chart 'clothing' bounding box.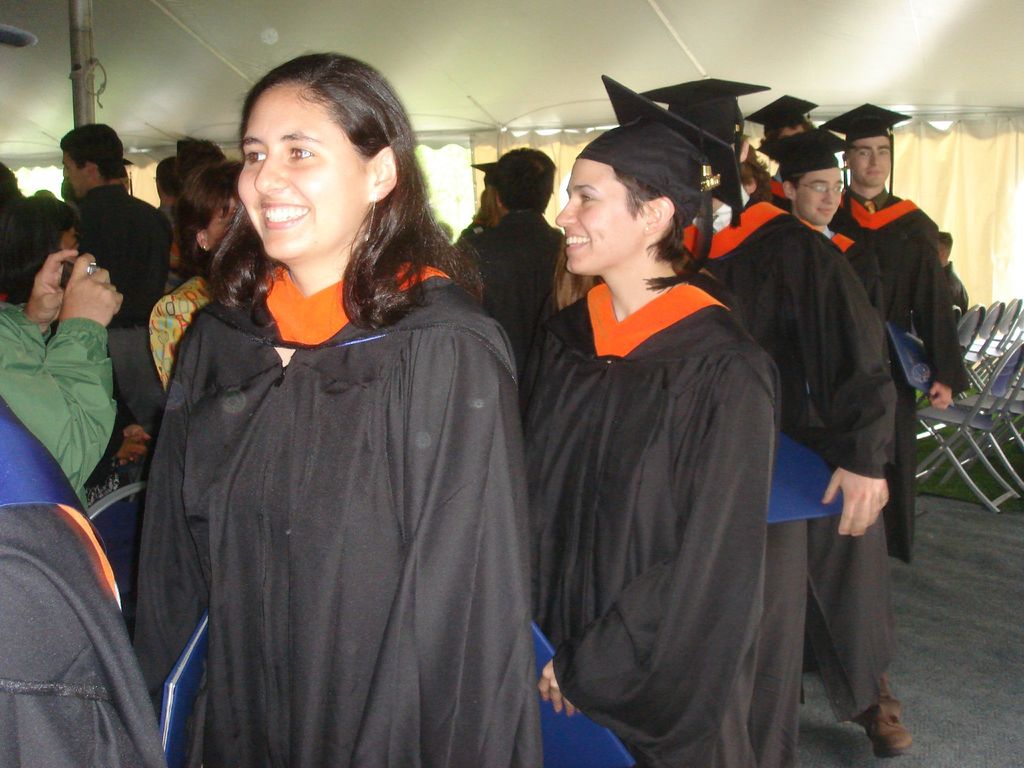
Charted: [x1=131, y1=255, x2=544, y2=767].
